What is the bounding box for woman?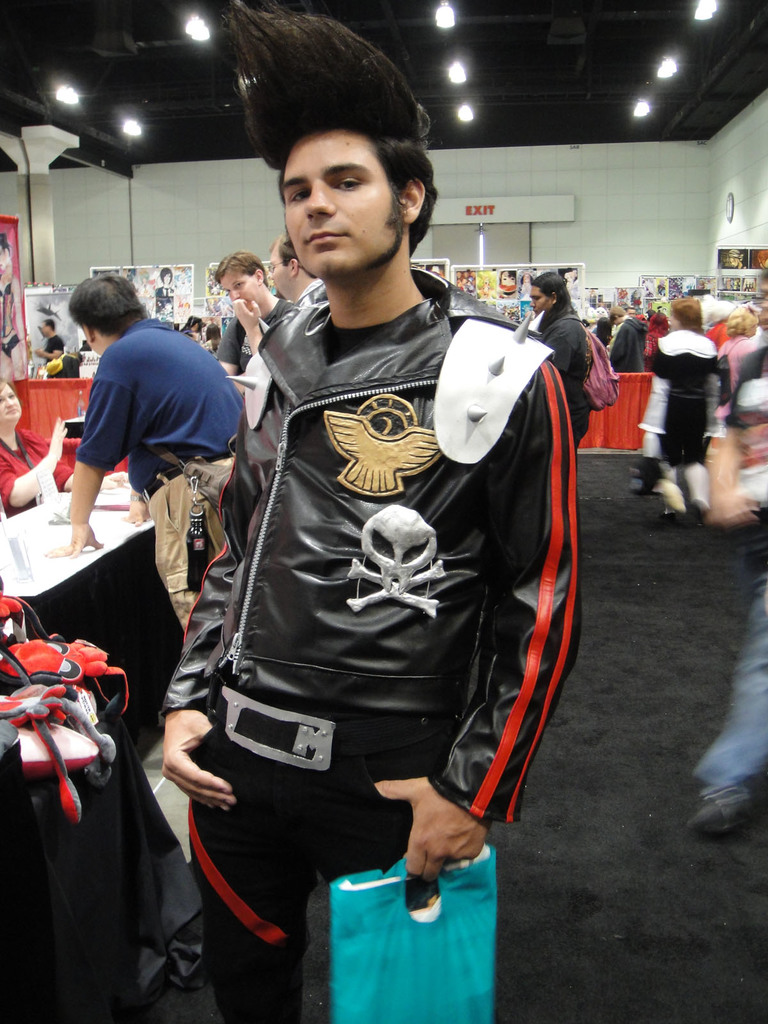
x1=648 y1=272 x2=749 y2=522.
